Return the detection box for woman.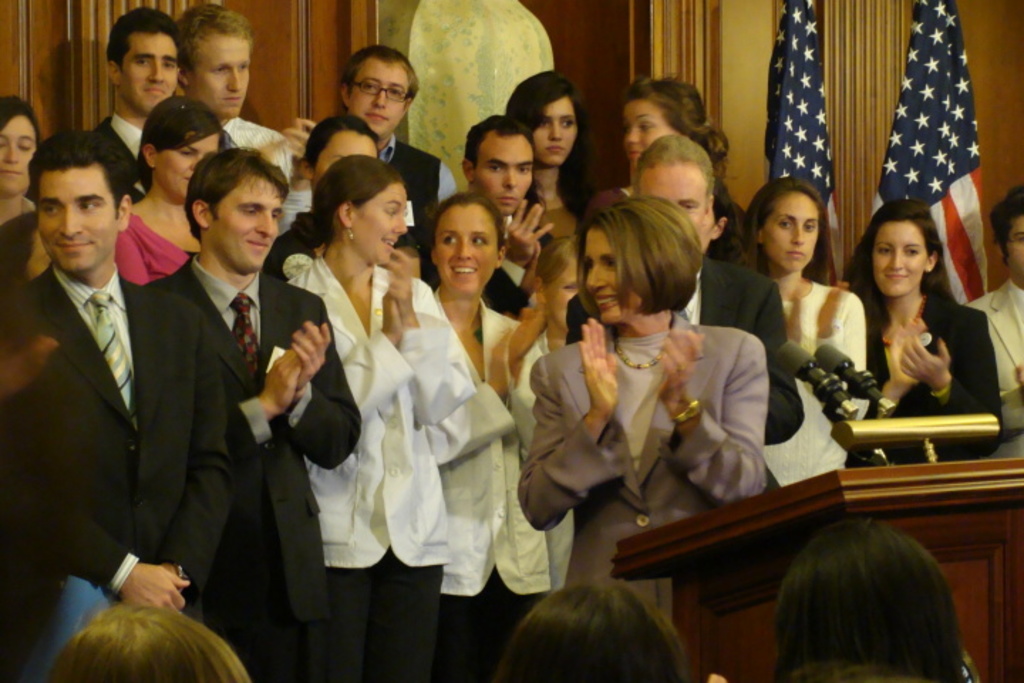
BBox(734, 168, 865, 492).
